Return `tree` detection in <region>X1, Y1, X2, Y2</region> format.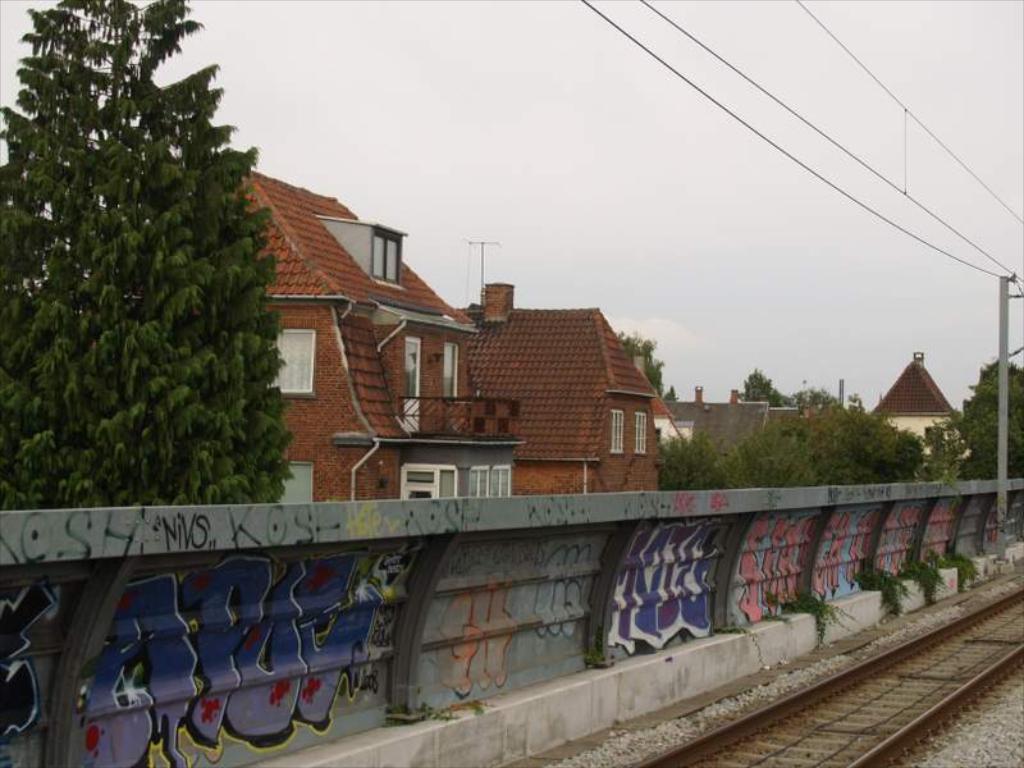
<region>0, 0, 298, 509</region>.
